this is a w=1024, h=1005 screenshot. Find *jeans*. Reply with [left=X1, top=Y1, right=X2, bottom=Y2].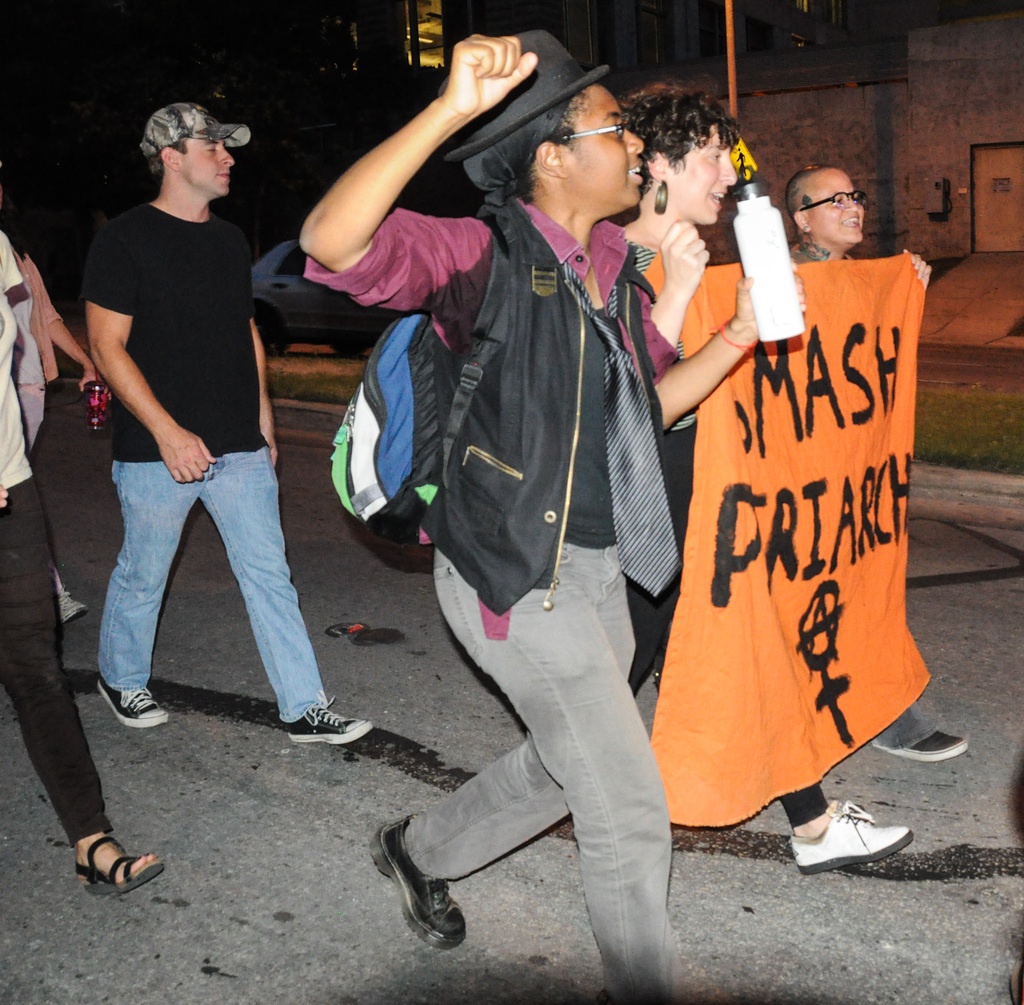
[left=102, top=447, right=325, bottom=718].
